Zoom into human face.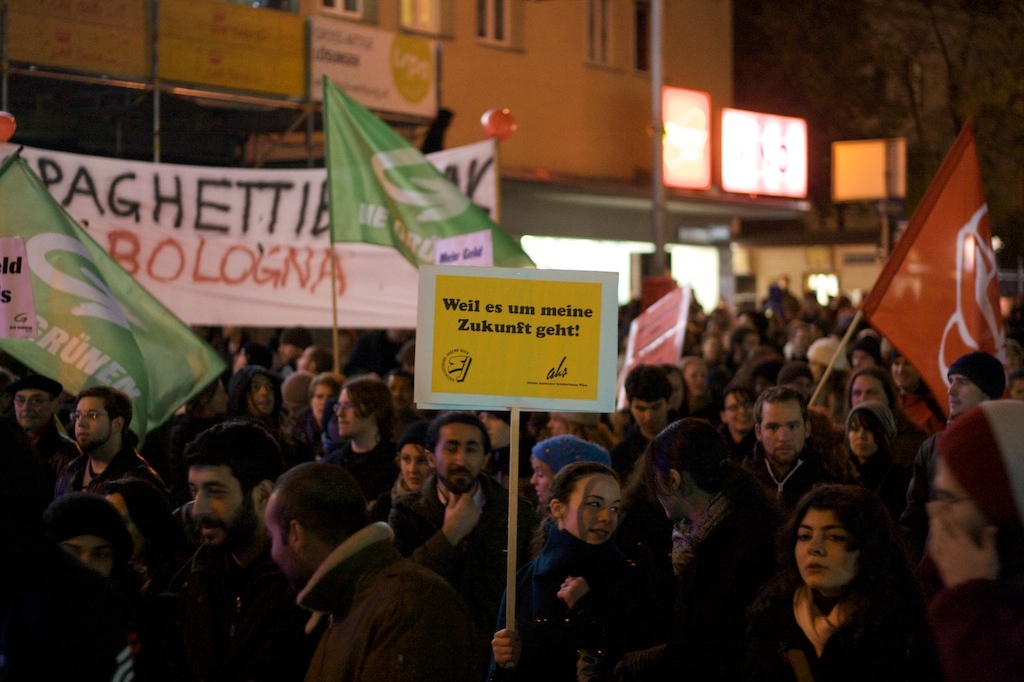
Zoom target: 249, 378, 275, 408.
